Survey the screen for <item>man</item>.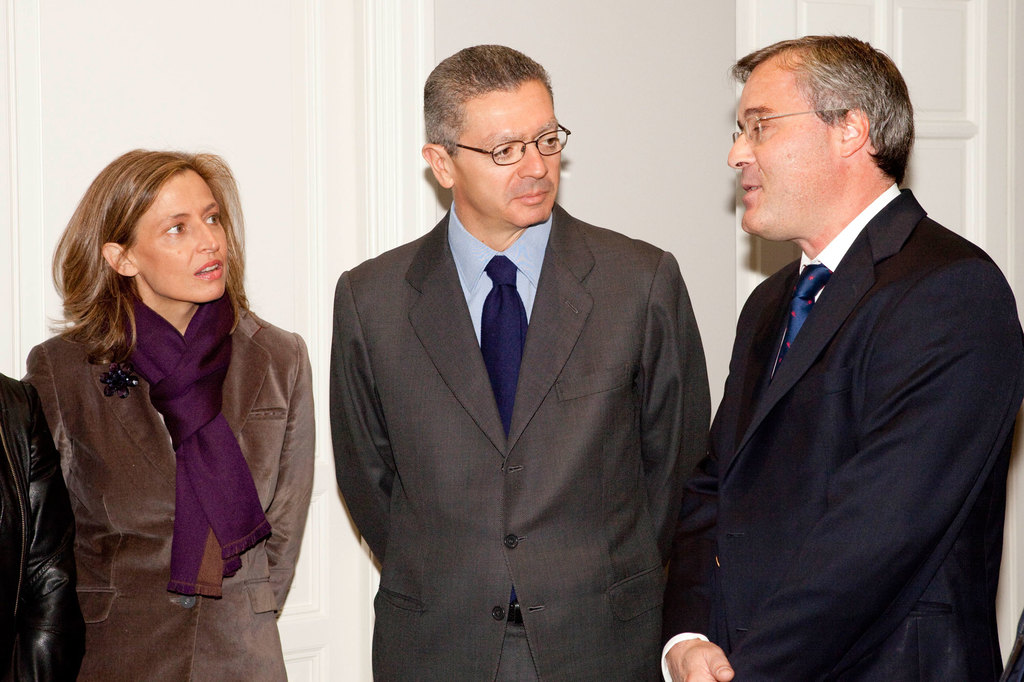
Survey found: locate(331, 45, 709, 681).
